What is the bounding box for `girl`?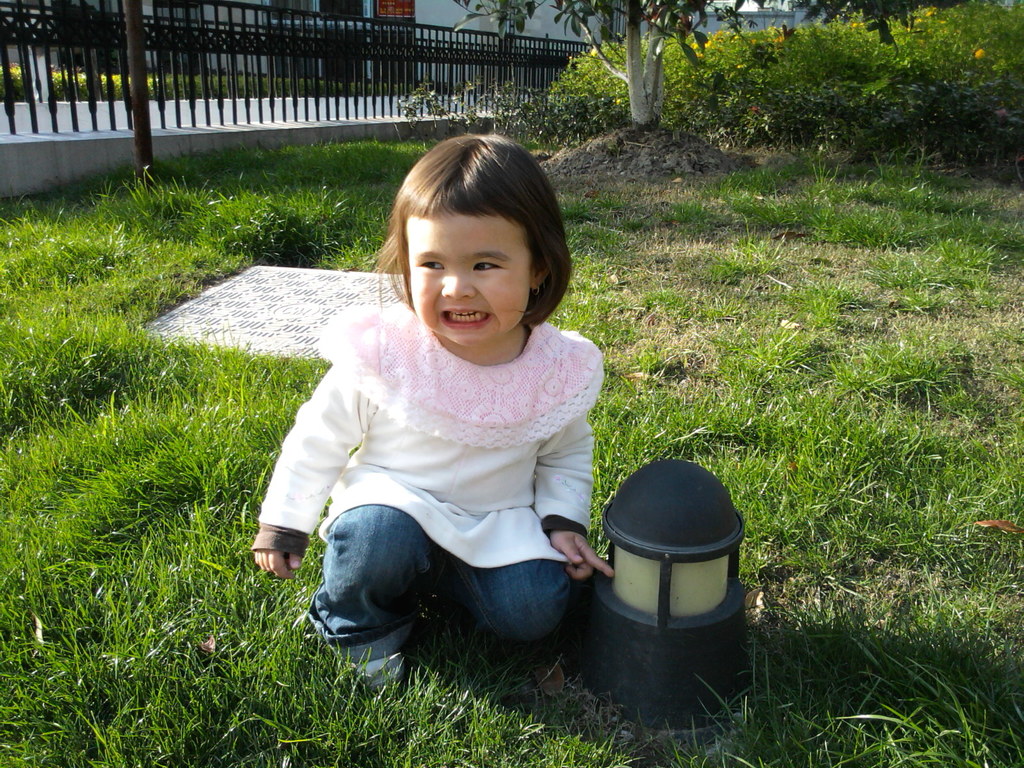
<region>250, 138, 616, 686</region>.
